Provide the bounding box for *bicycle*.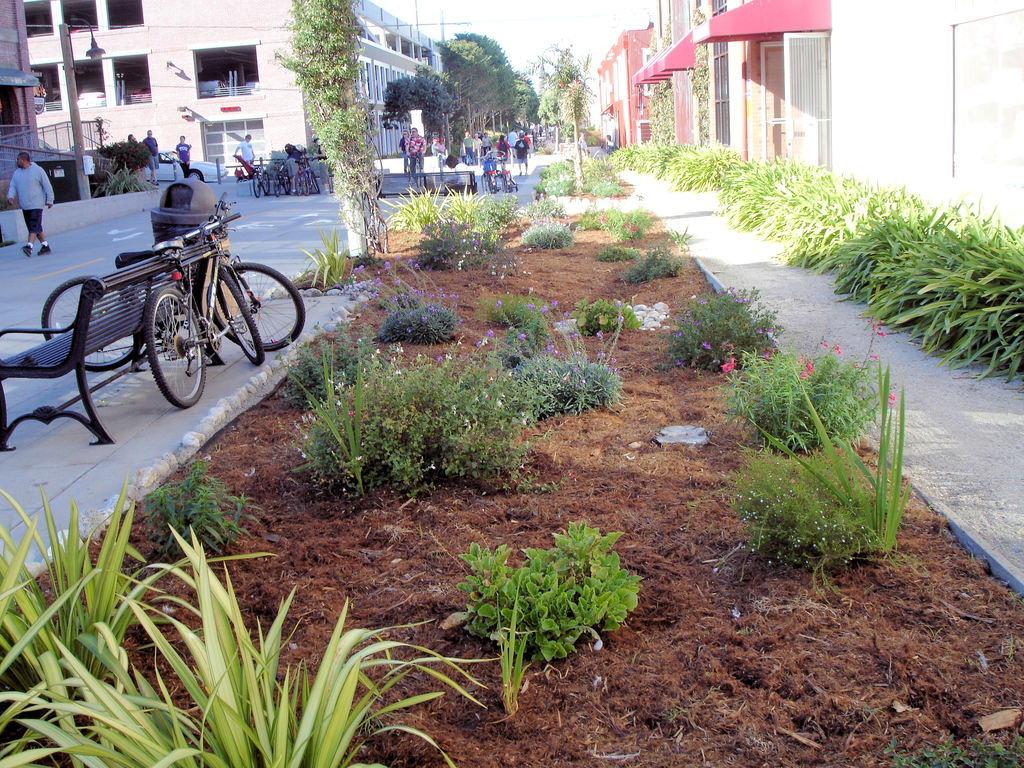
291/157/321/198.
